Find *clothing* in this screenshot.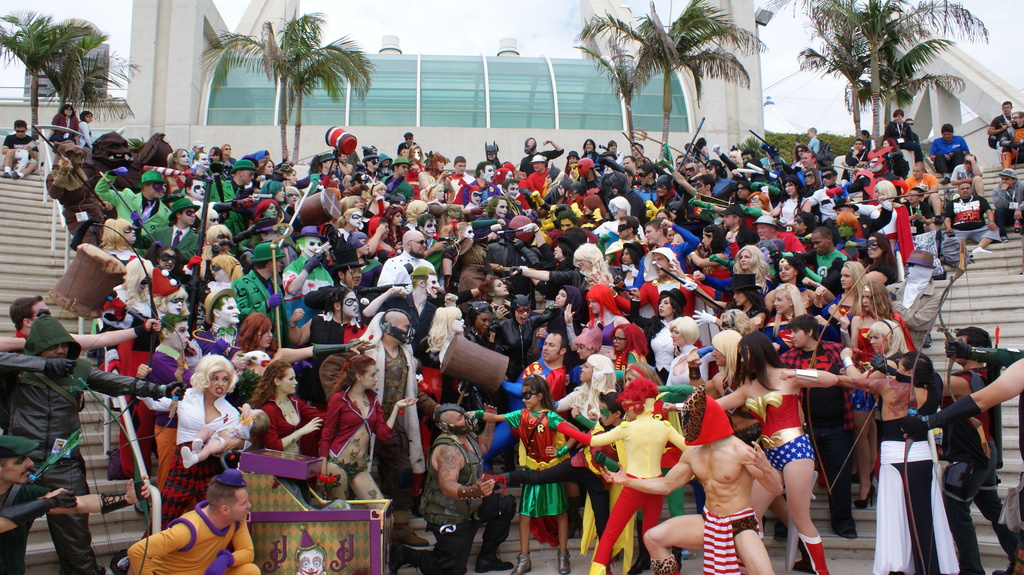
The bounding box for *clothing* is (left=400, top=136, right=419, bottom=147).
